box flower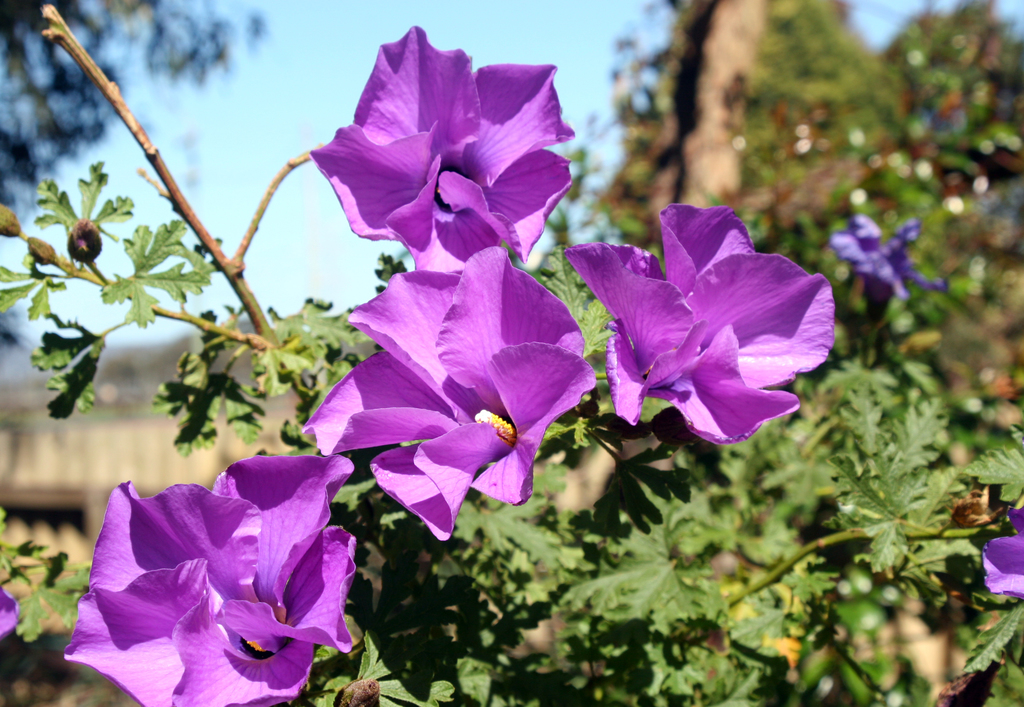
[left=301, top=245, right=606, bottom=542]
